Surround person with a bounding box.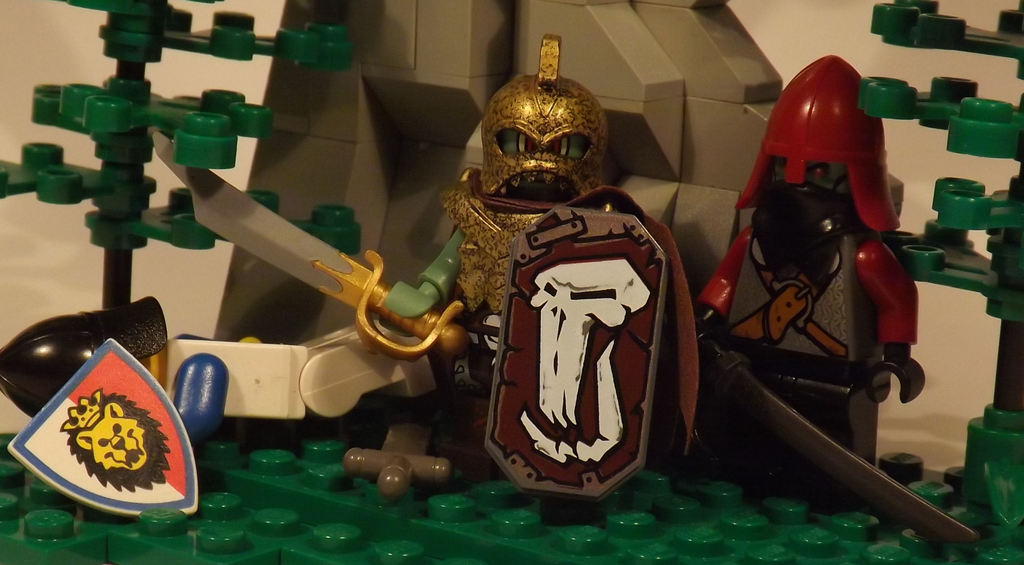
[left=378, top=34, right=607, bottom=466].
